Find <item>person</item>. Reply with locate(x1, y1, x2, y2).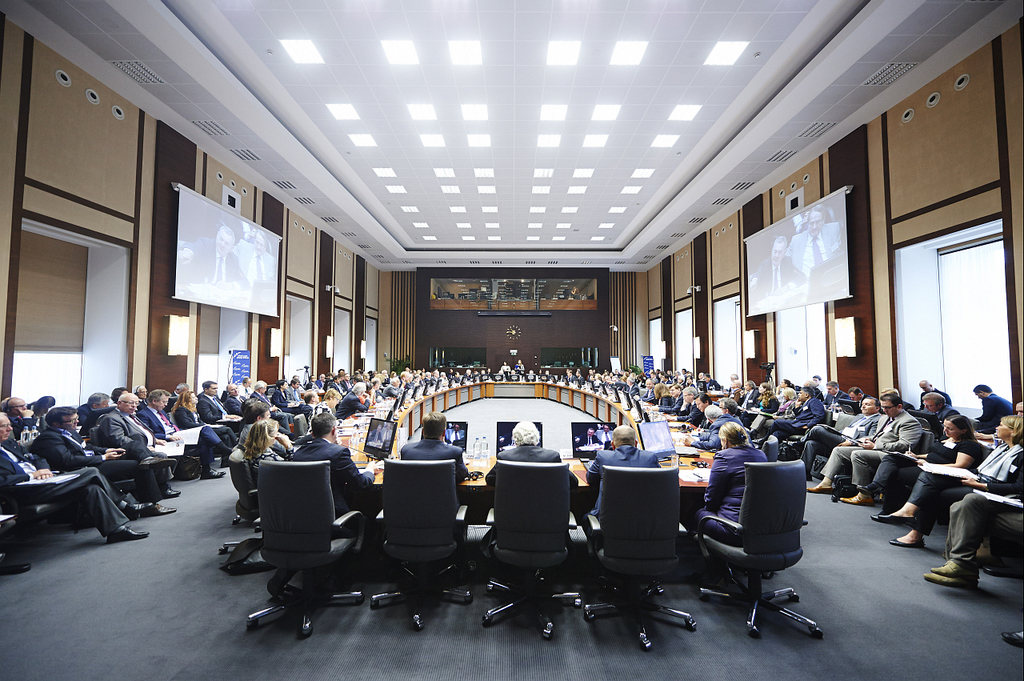
locate(132, 387, 146, 399).
